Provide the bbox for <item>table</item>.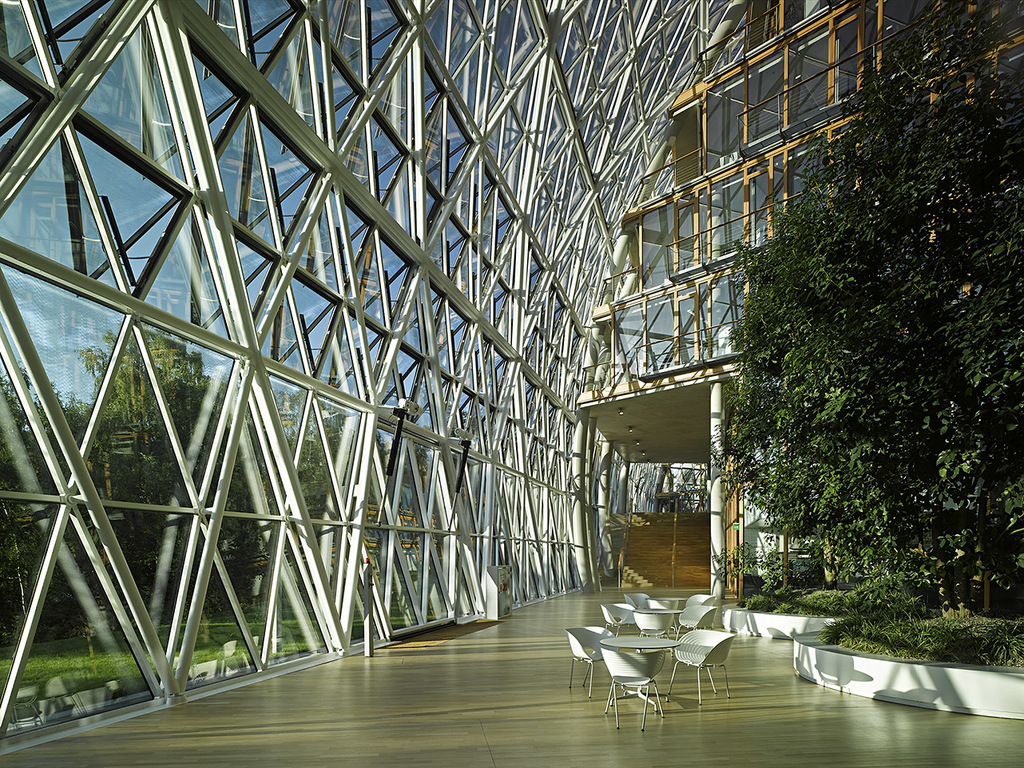
locate(601, 633, 682, 711).
